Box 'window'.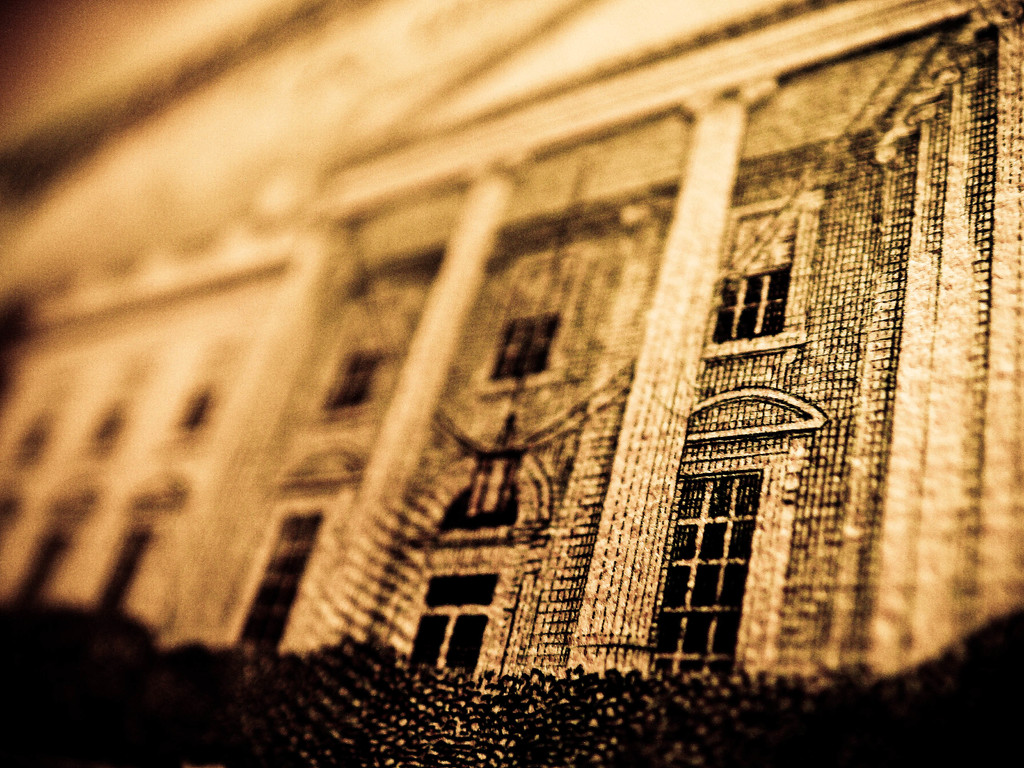
{"x1": 325, "y1": 336, "x2": 391, "y2": 406}.
